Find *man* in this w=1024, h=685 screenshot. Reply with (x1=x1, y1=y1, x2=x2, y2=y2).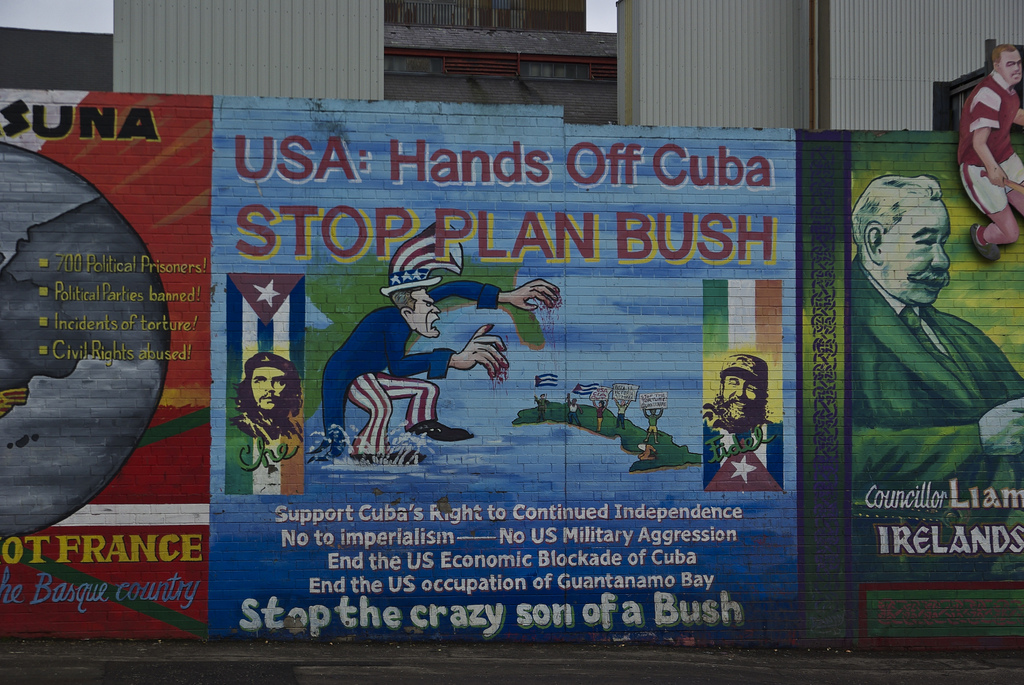
(x1=703, y1=355, x2=774, y2=438).
